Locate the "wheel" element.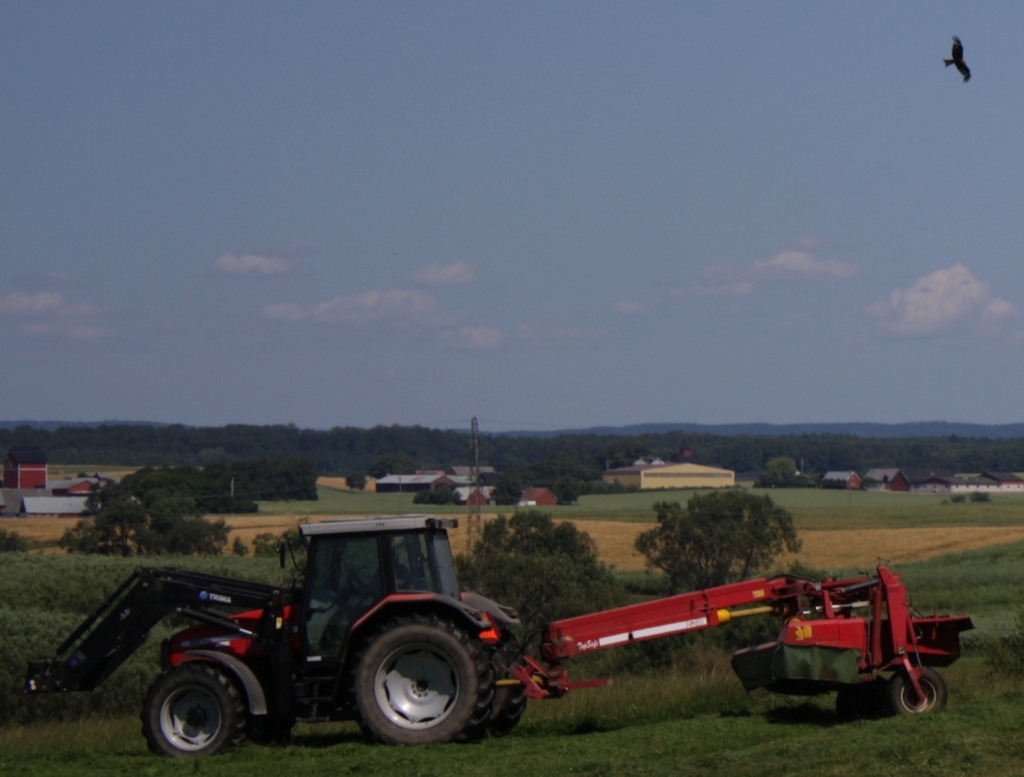
Element bbox: region(351, 613, 497, 744).
